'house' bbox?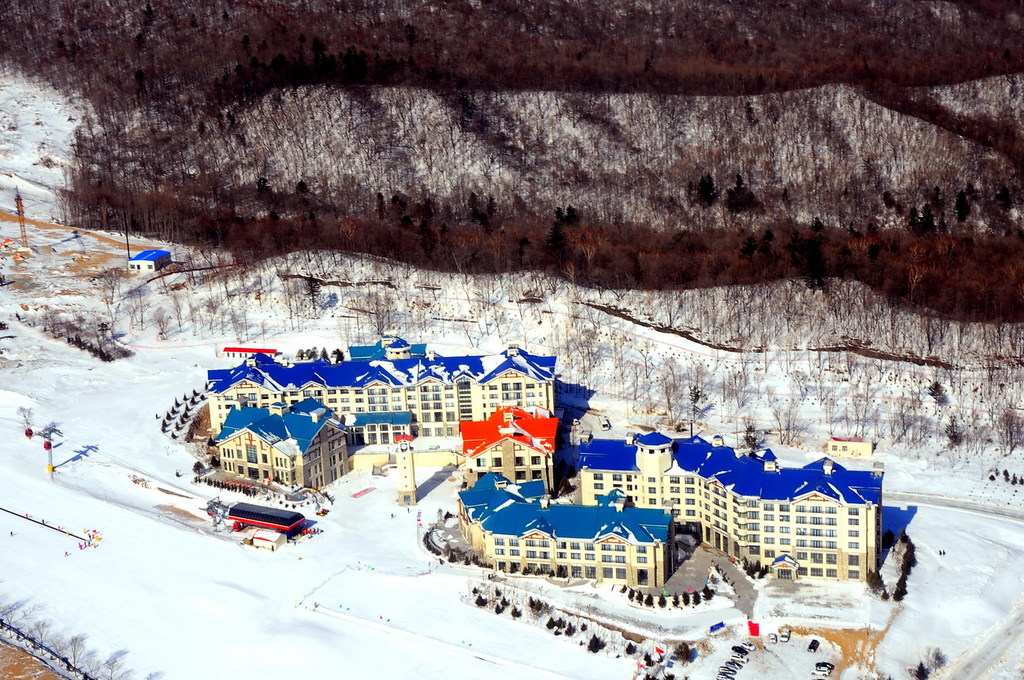
box=[458, 484, 678, 601]
